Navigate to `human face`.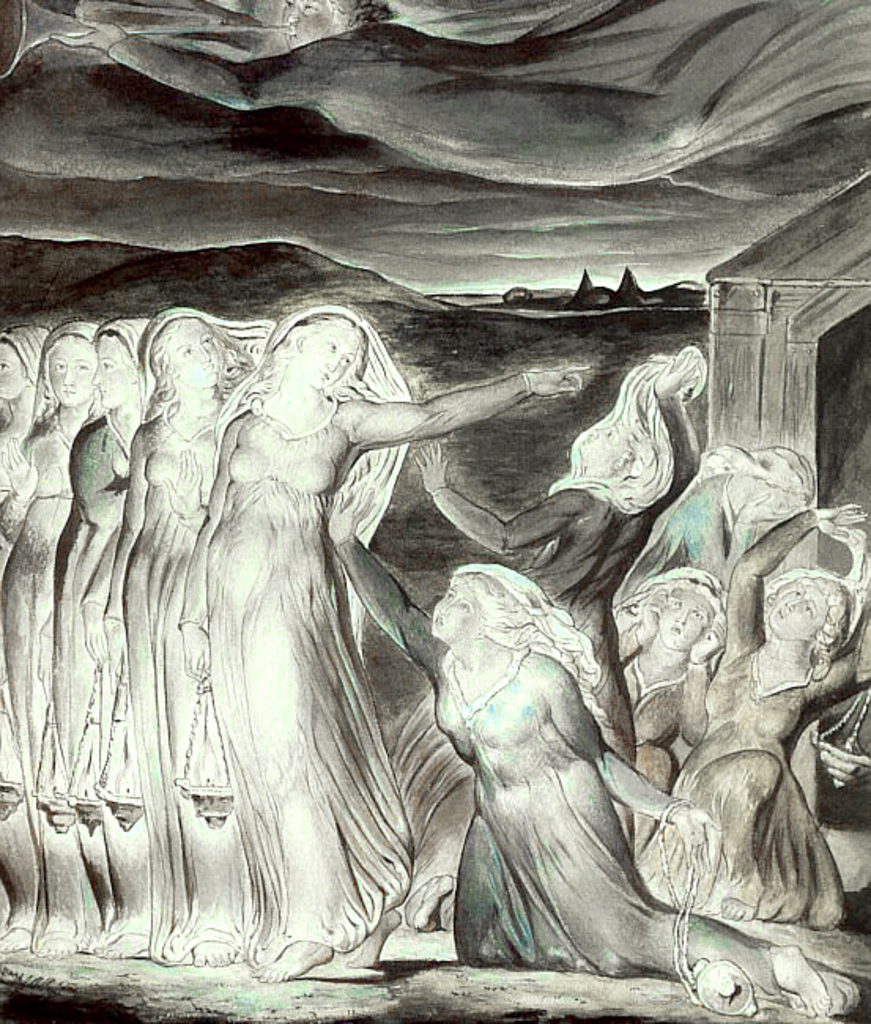
Navigation target: <box>95,334,137,403</box>.
